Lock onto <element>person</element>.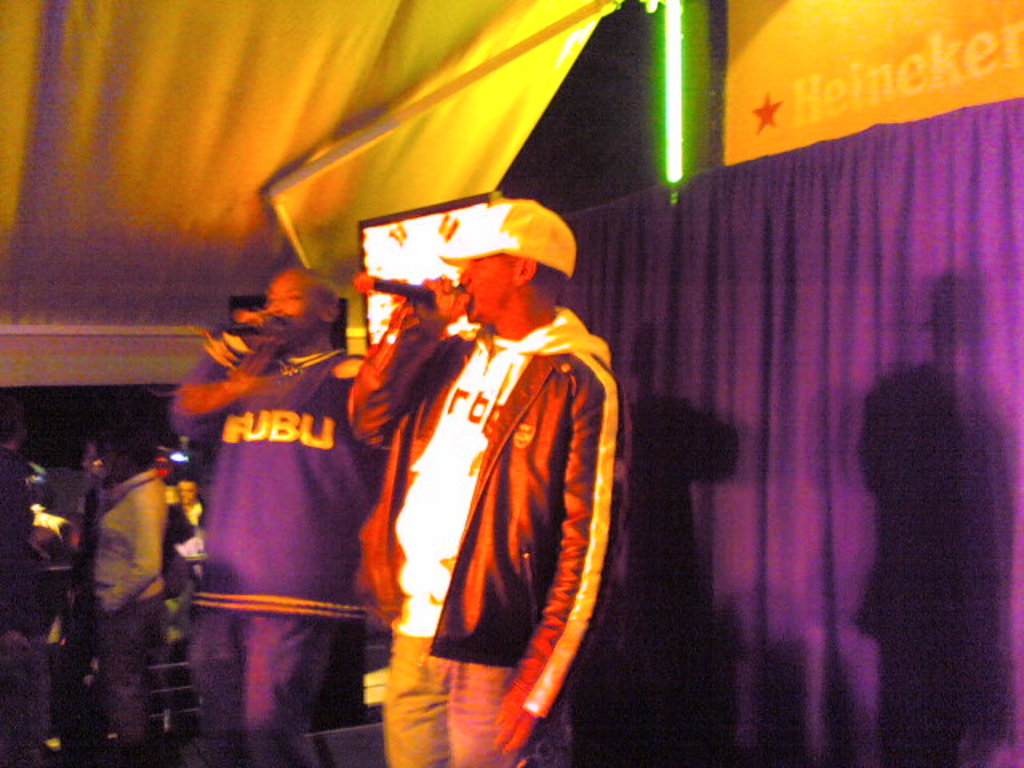
Locked: 168, 261, 389, 765.
